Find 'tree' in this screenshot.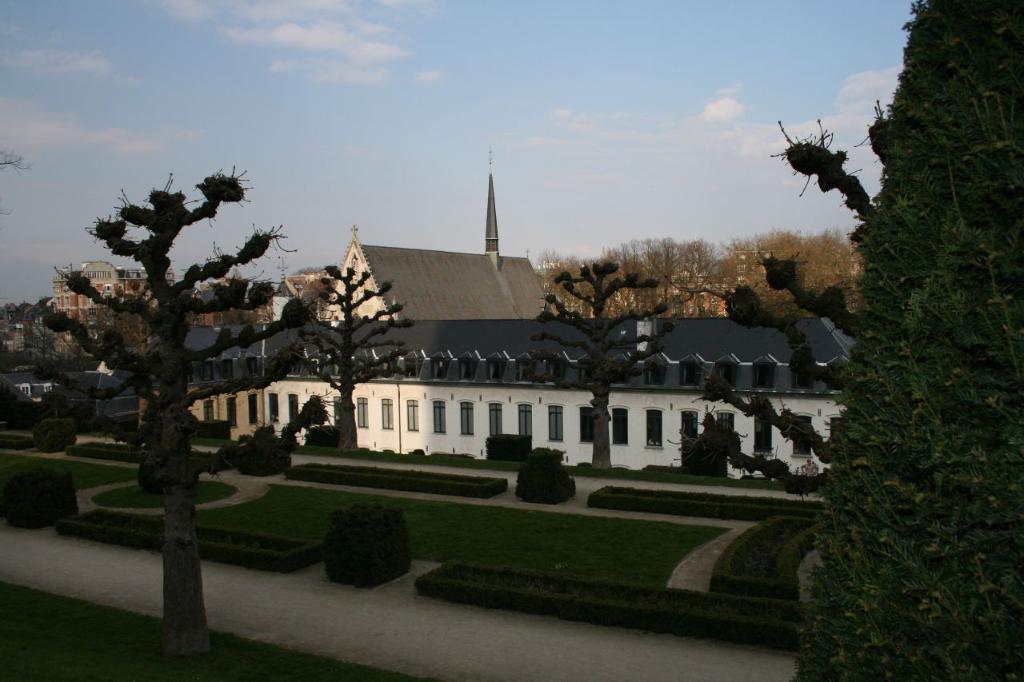
The bounding box for 'tree' is (791, 0, 1023, 681).
